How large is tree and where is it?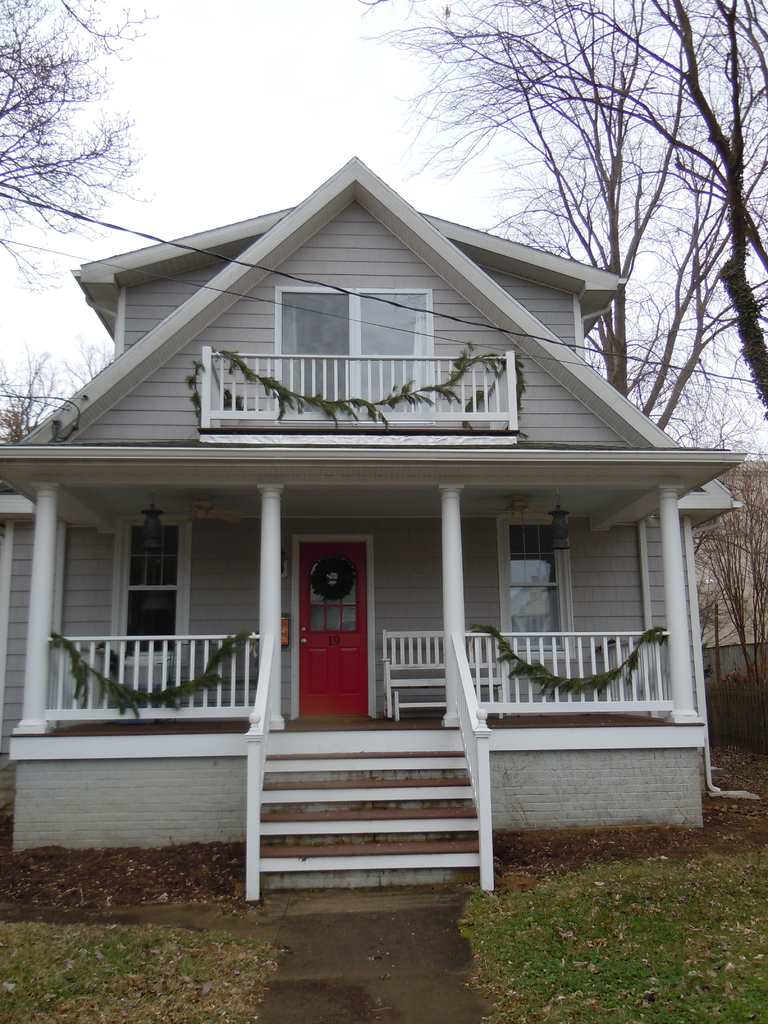
Bounding box: <box>13,34,145,260</box>.
